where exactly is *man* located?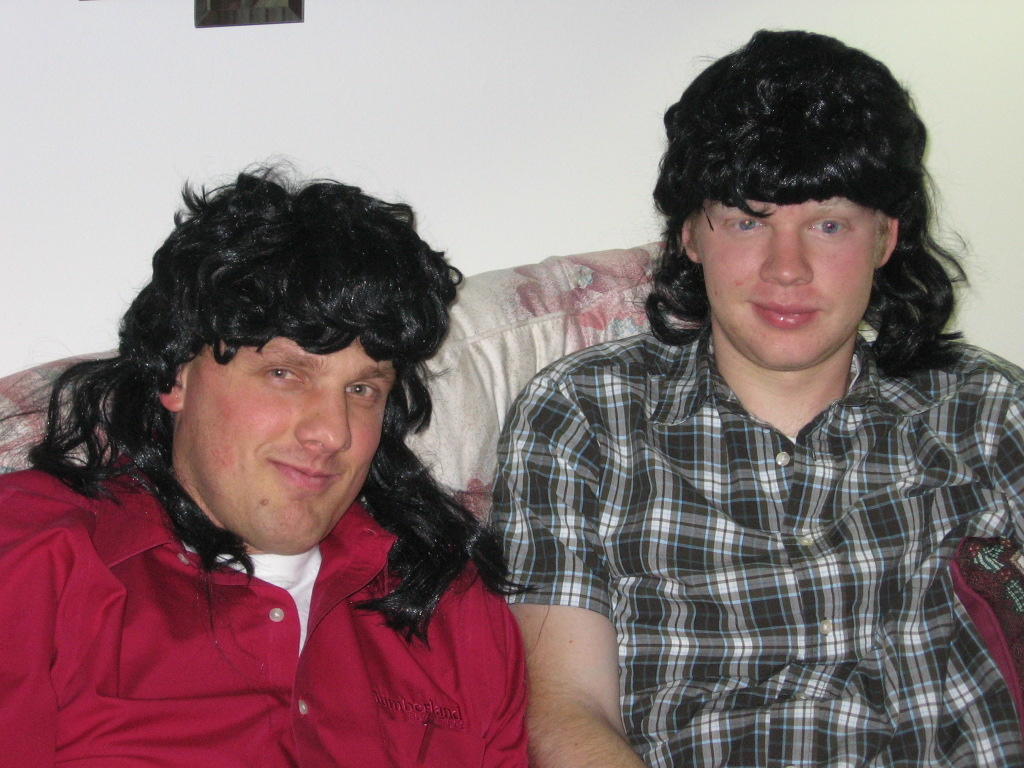
Its bounding box is [x1=393, y1=56, x2=1009, y2=757].
